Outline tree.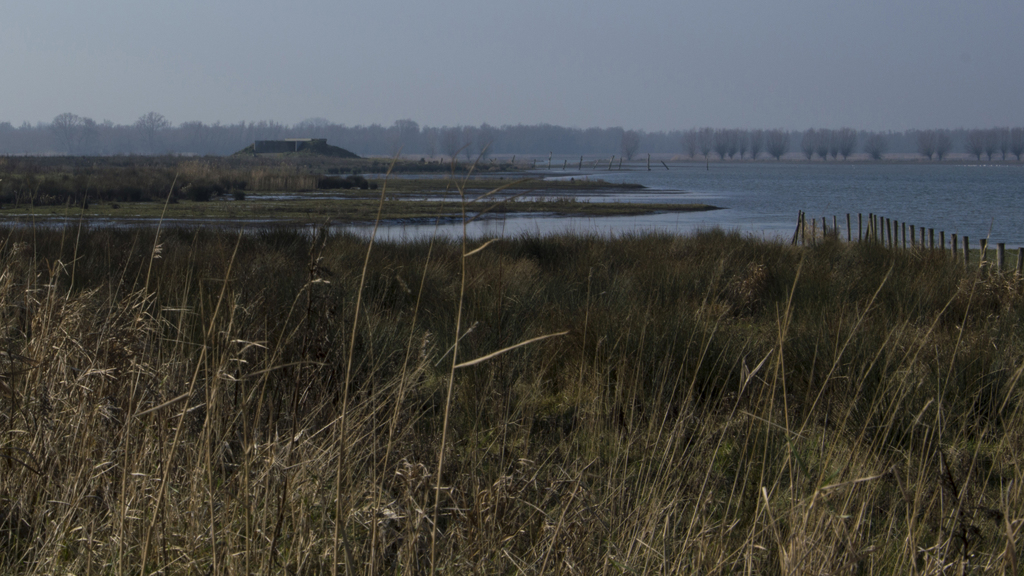
Outline: <region>302, 111, 333, 138</region>.
